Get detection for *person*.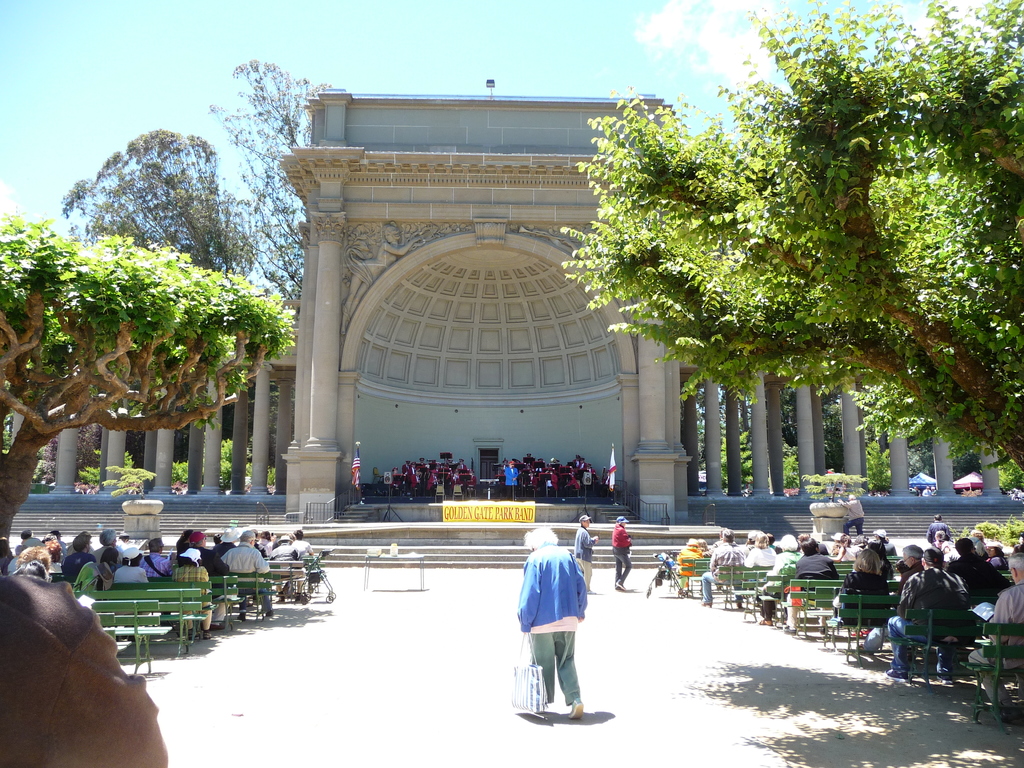
Detection: (575,509,598,593).
